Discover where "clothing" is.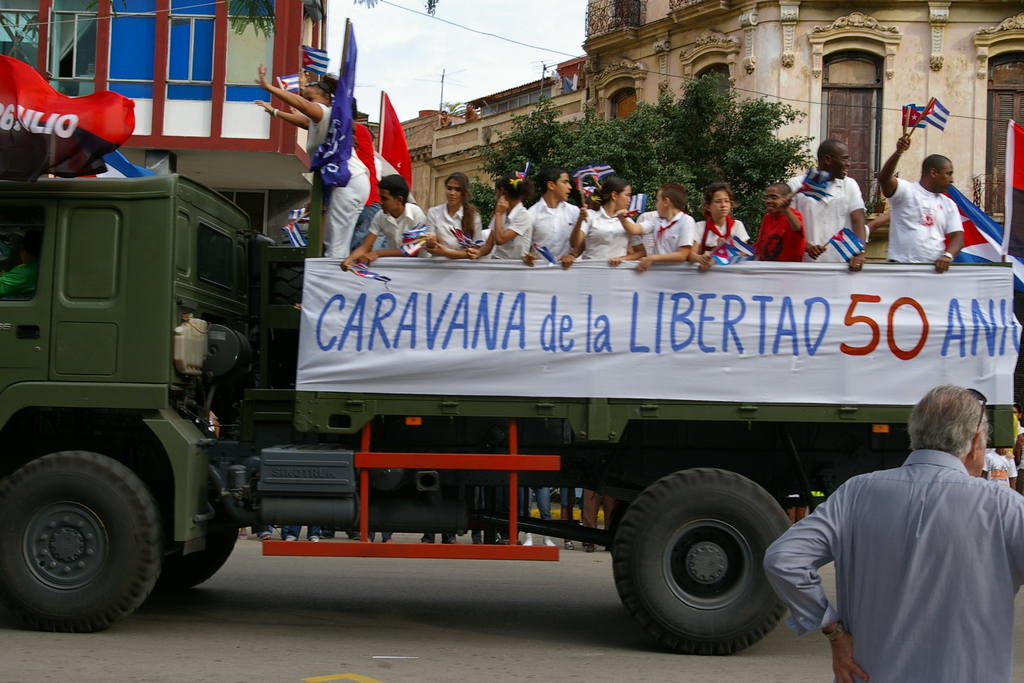
Discovered at [left=806, top=154, right=883, bottom=252].
